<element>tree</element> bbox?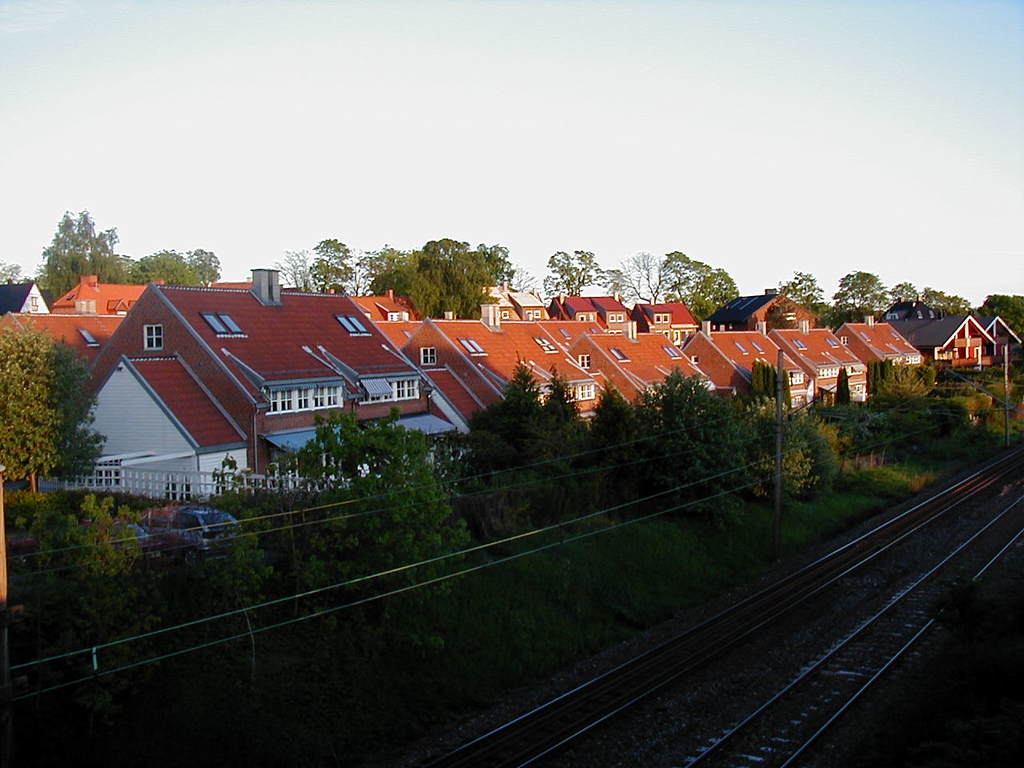
left=61, top=487, right=141, bottom=630
